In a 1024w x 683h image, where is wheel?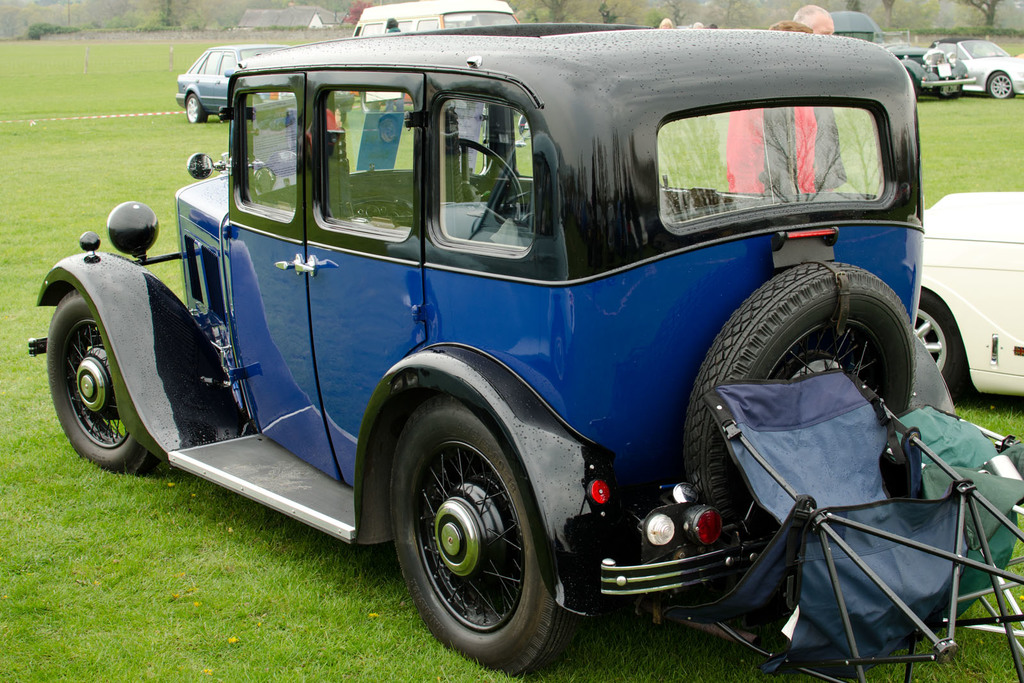
detection(684, 257, 918, 533).
